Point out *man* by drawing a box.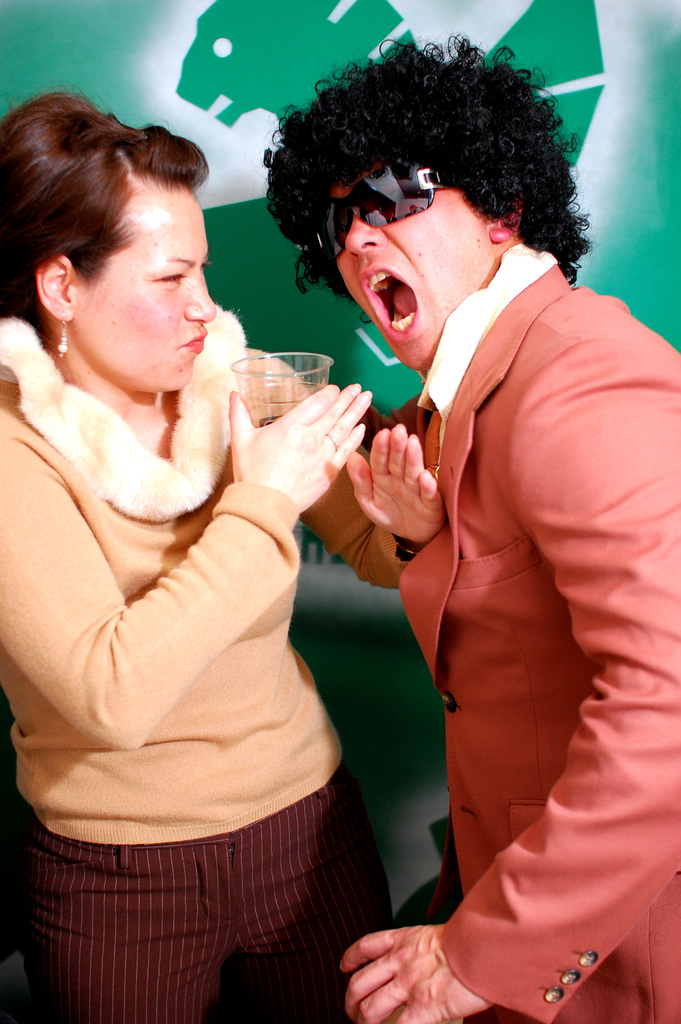
[294, 95, 664, 1023].
